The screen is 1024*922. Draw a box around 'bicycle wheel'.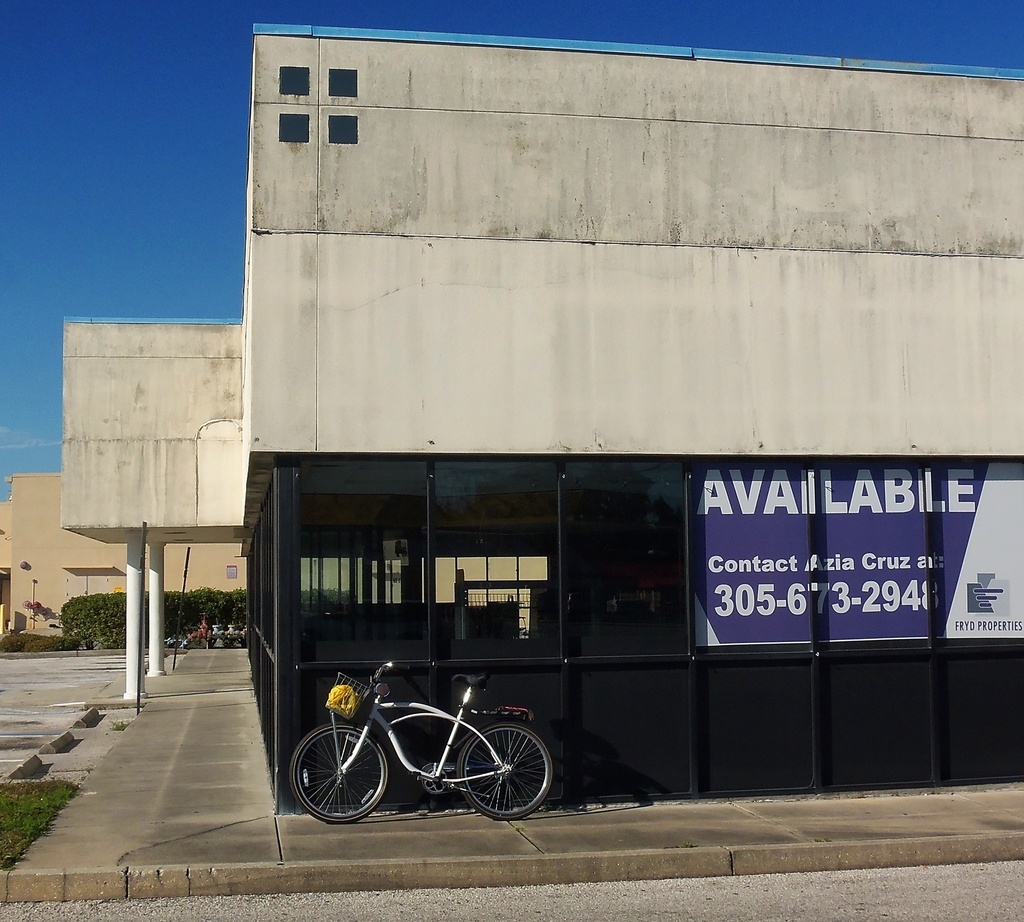
crop(460, 723, 555, 824).
